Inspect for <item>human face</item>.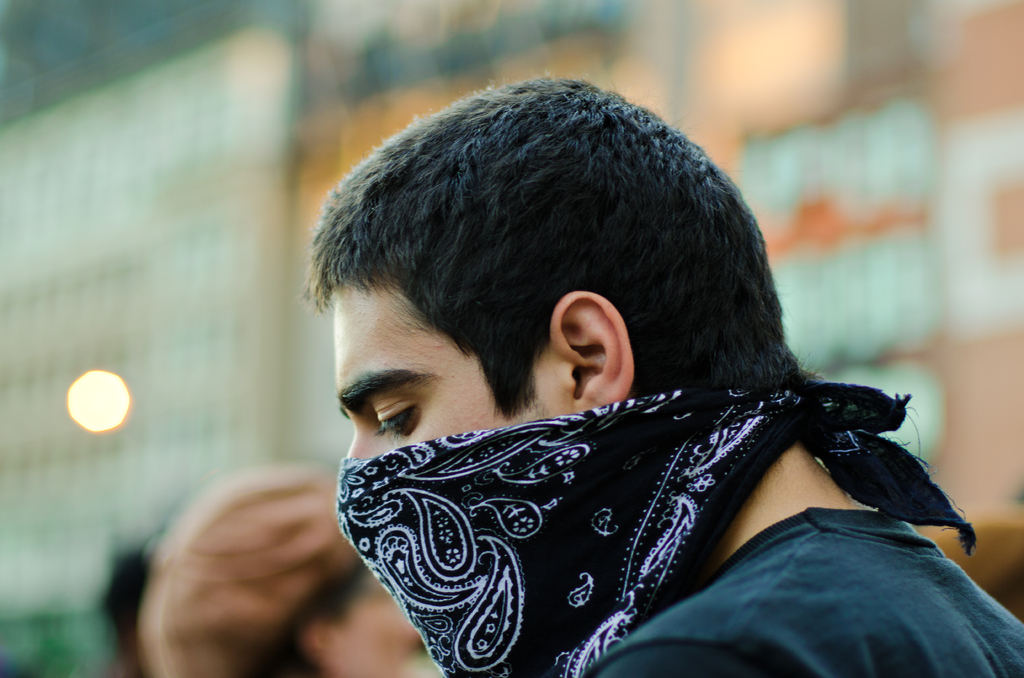
Inspection: {"left": 325, "top": 289, "right": 535, "bottom": 469}.
